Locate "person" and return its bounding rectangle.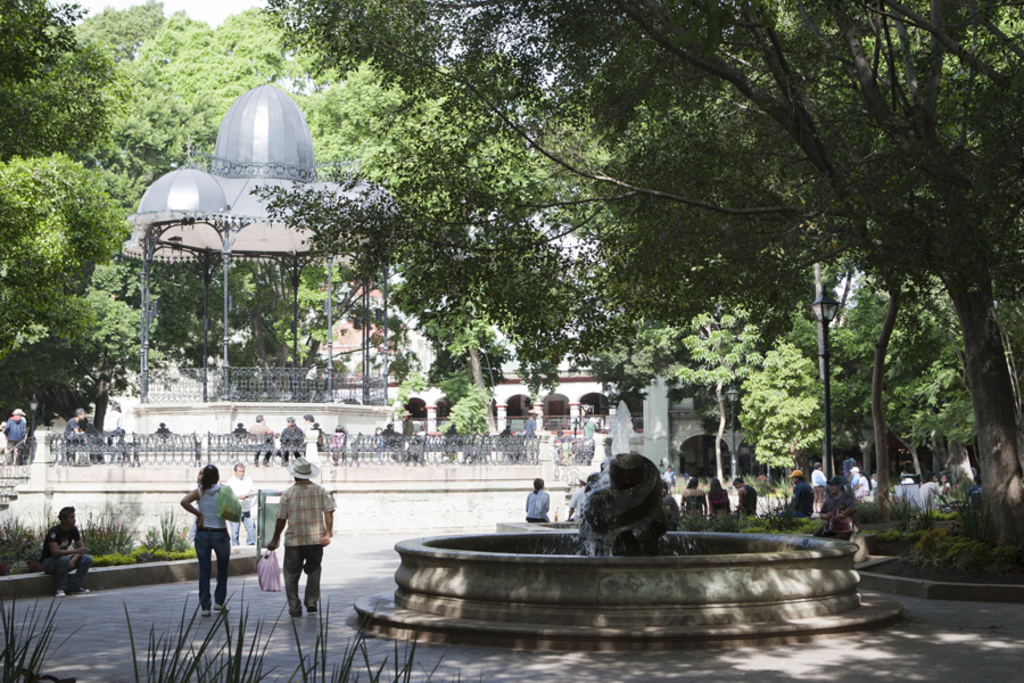
<box>243,412,278,467</box>.
